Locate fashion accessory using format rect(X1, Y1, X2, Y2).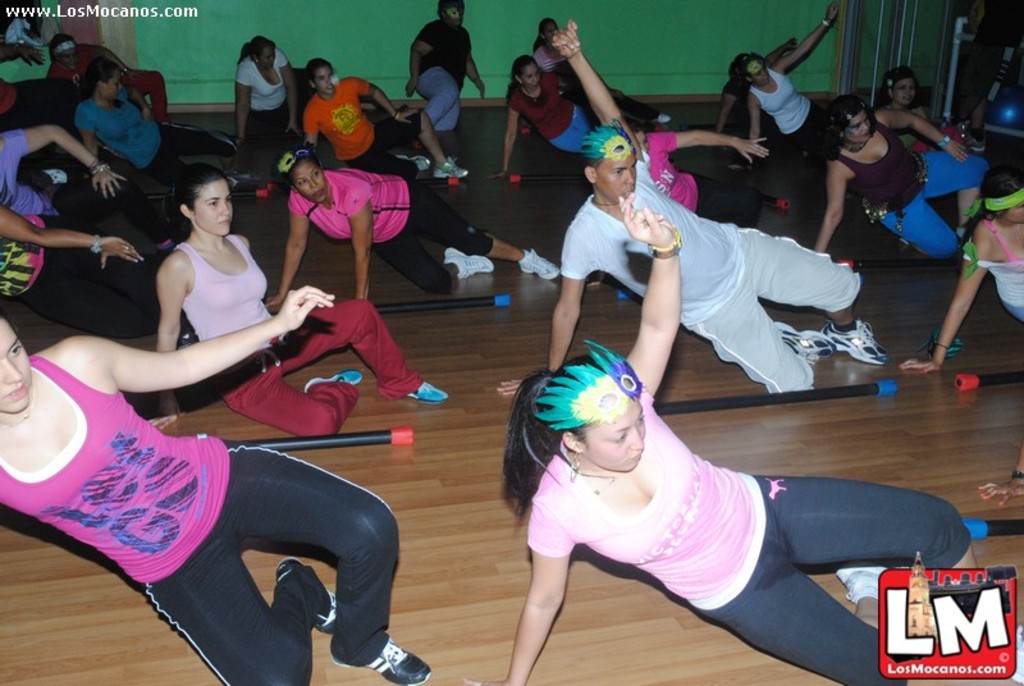
rect(819, 324, 888, 363).
